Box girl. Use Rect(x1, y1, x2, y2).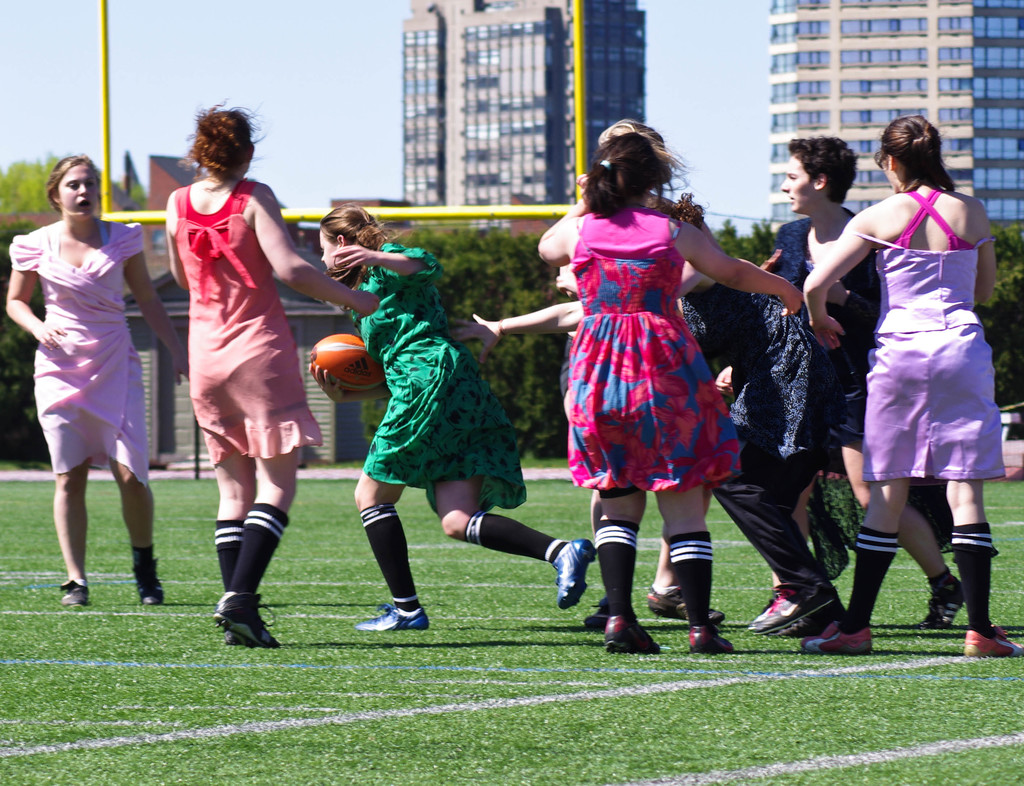
Rect(5, 151, 187, 604).
